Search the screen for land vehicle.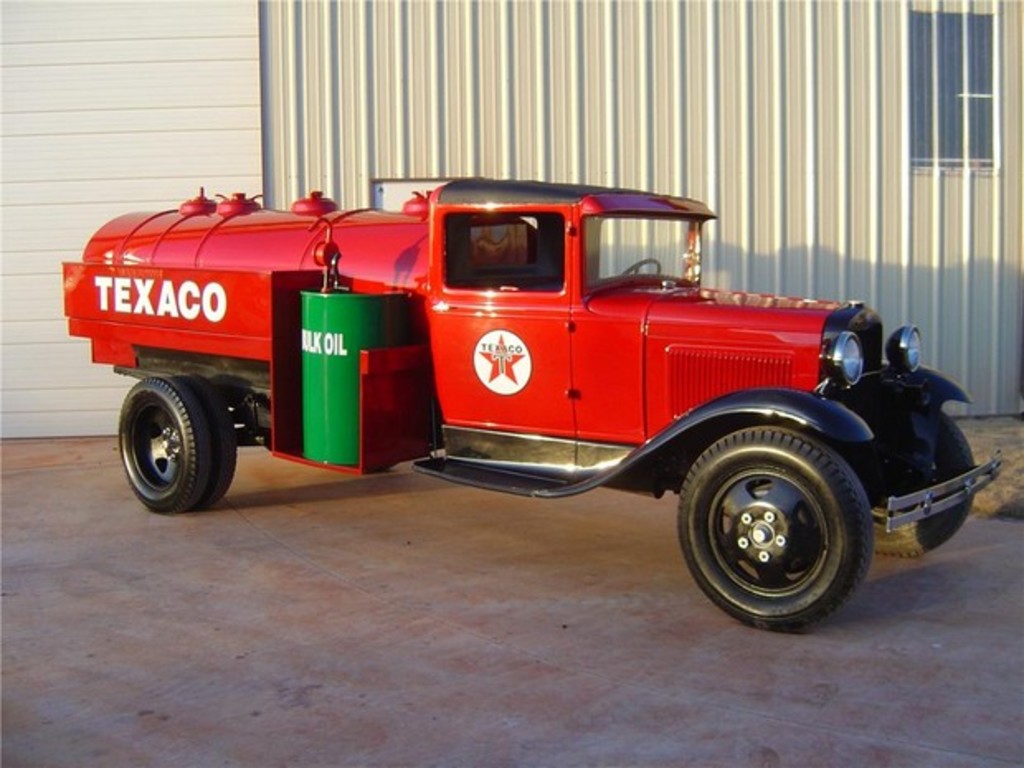
Found at 79/135/996/641.
